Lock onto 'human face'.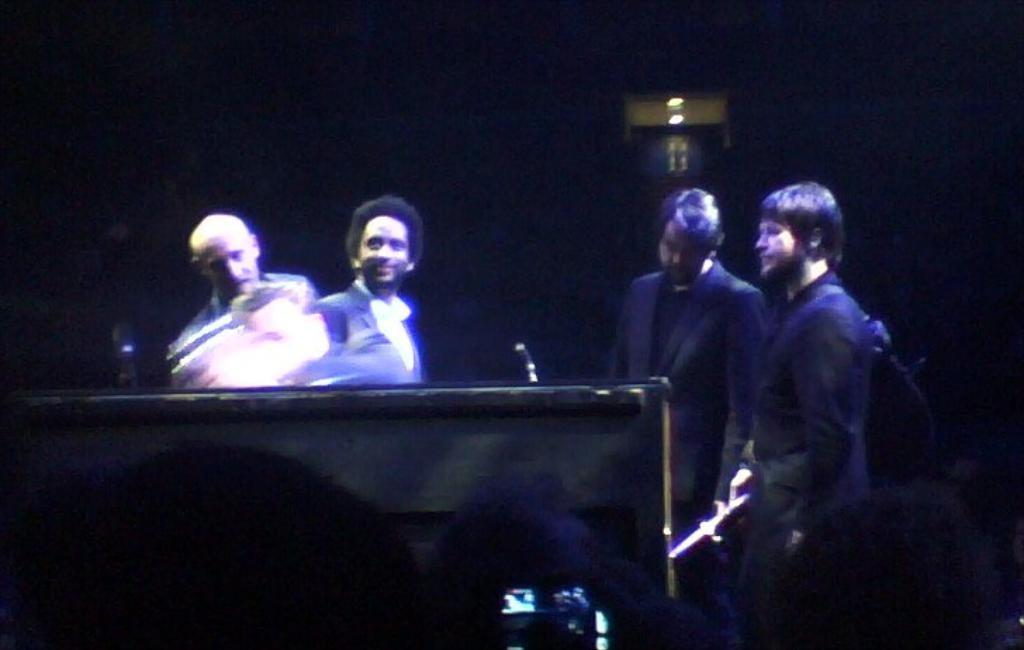
Locked: [205,241,260,290].
